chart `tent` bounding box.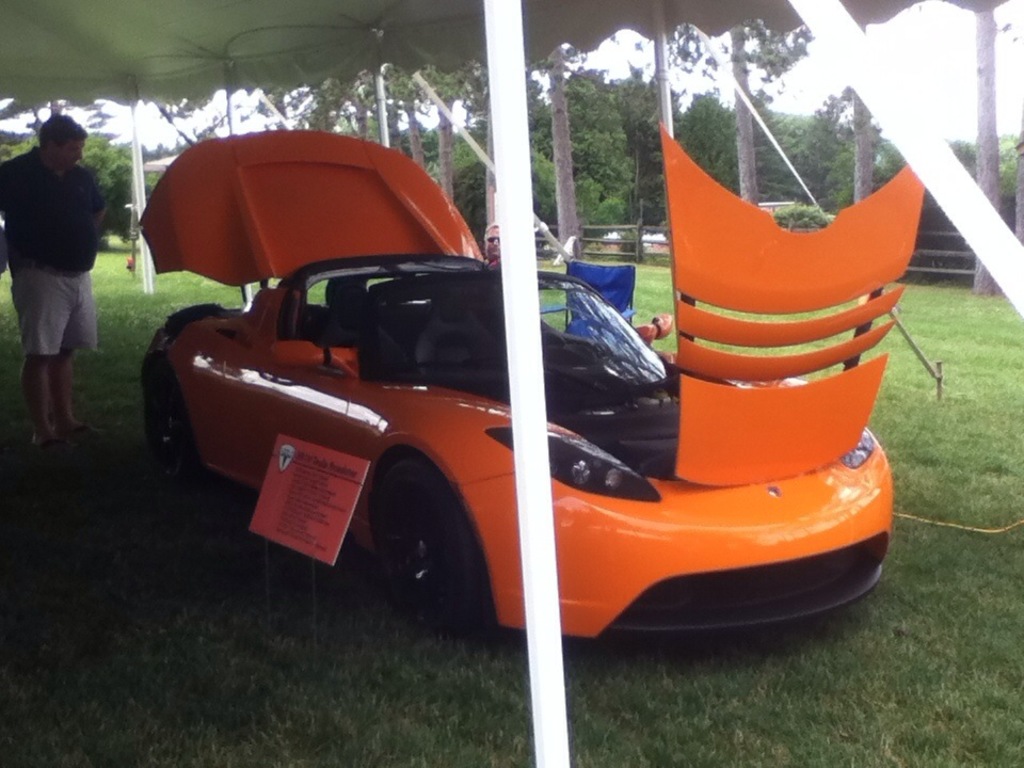
Charted: x1=1 y1=0 x2=1023 y2=767.
